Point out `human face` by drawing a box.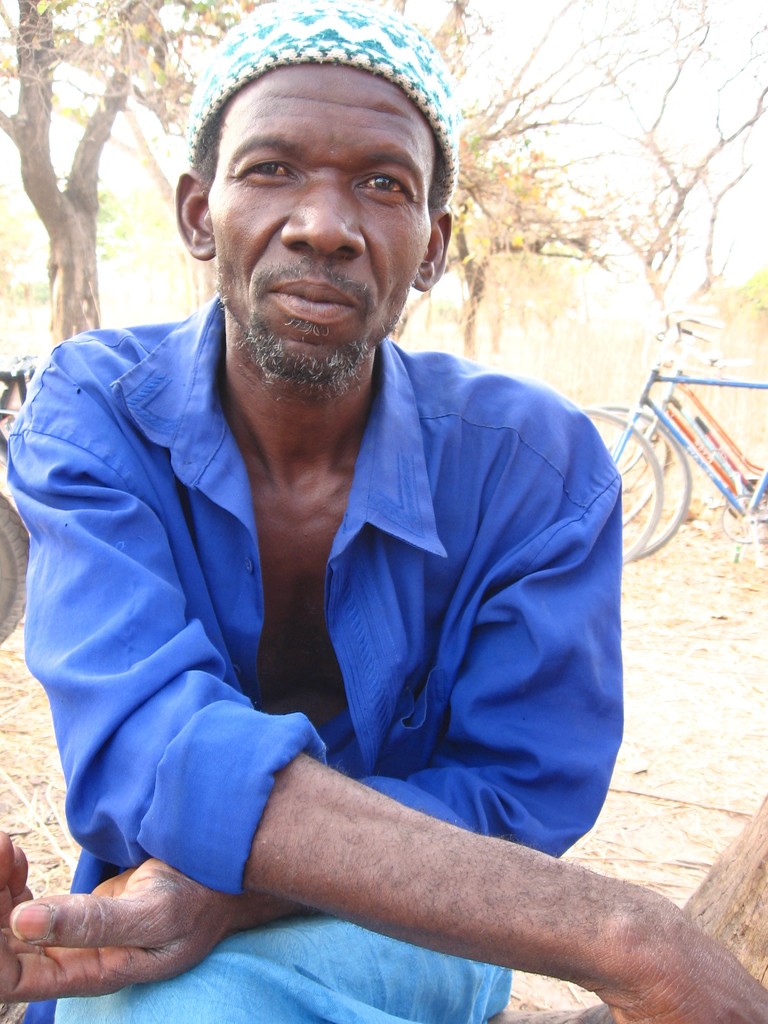
crop(212, 67, 427, 385).
